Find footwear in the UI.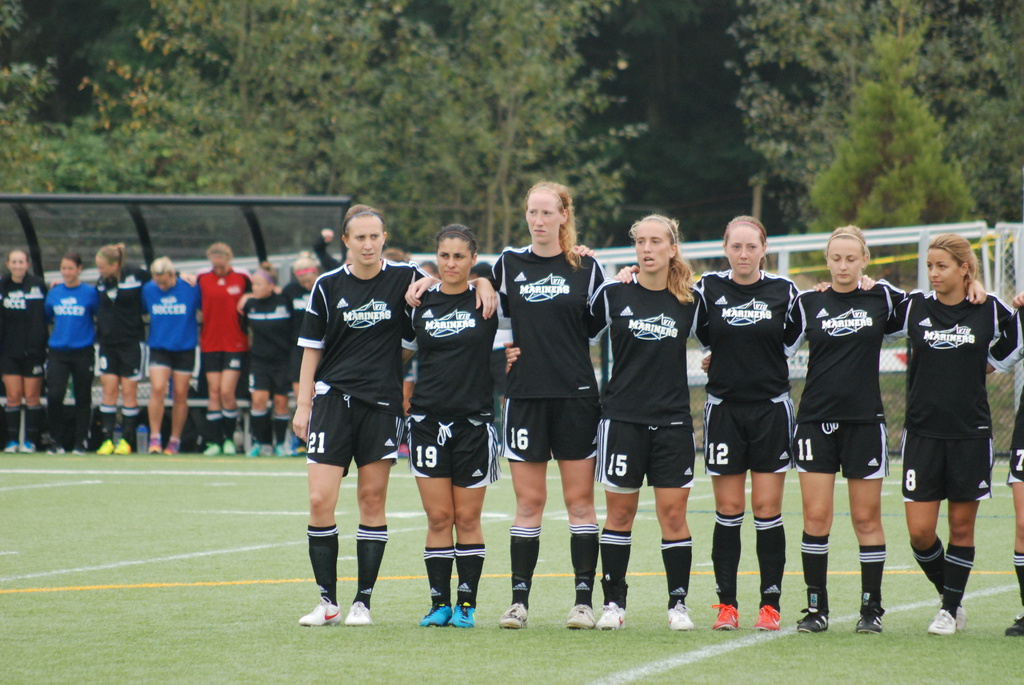
UI element at 567:603:595:629.
